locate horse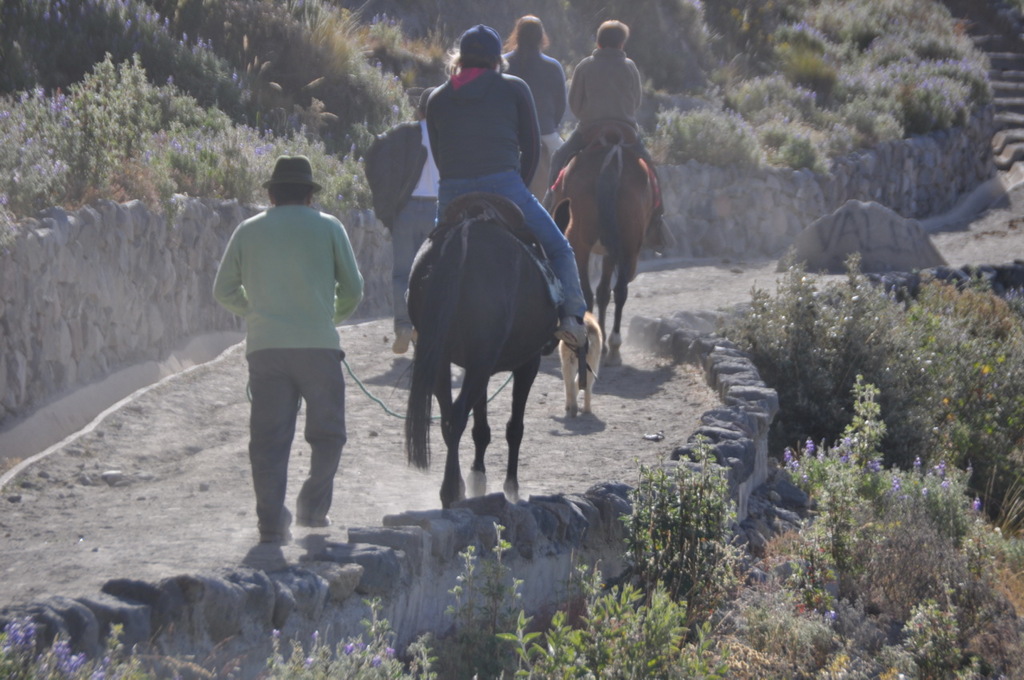
Rect(541, 121, 658, 372)
